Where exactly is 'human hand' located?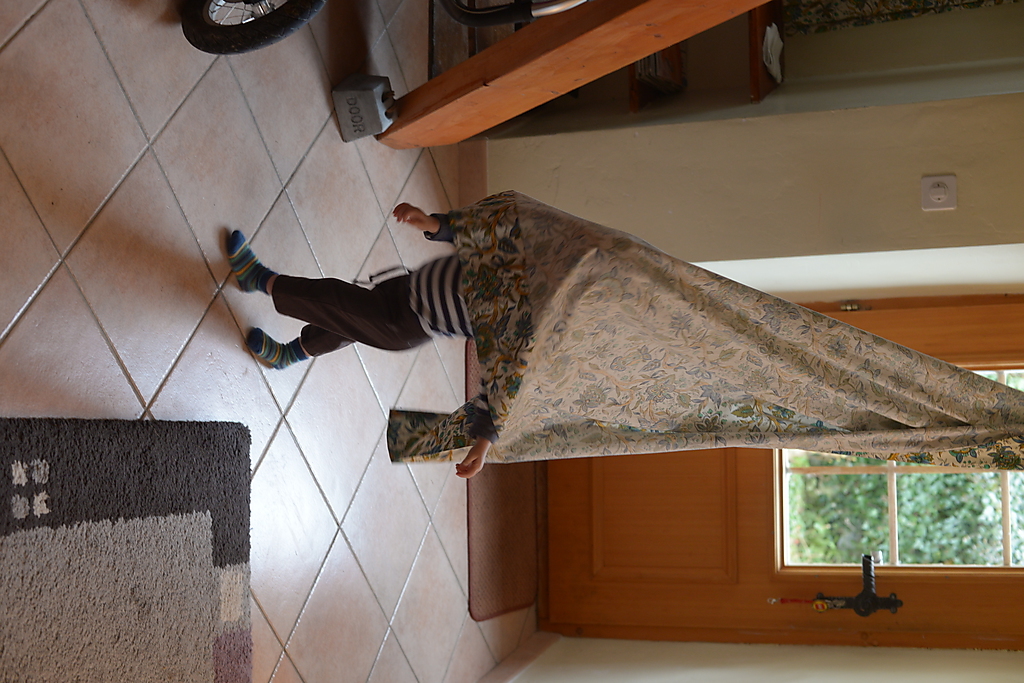
Its bounding box is box(394, 207, 425, 220).
